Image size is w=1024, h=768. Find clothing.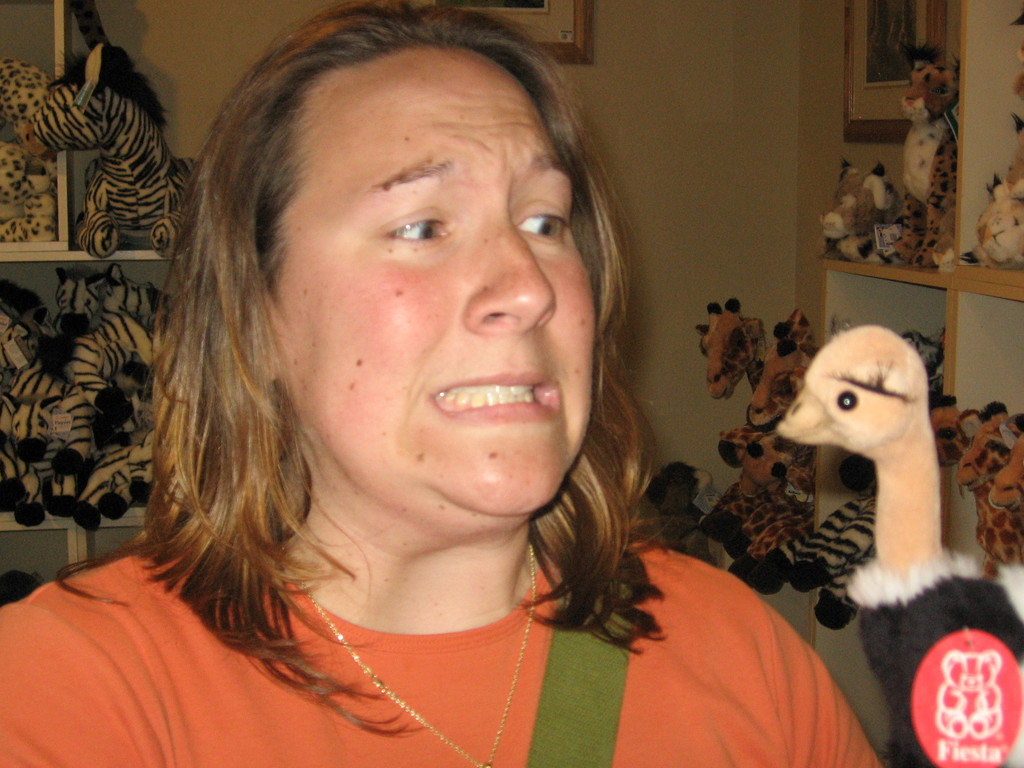
57:507:892:753.
